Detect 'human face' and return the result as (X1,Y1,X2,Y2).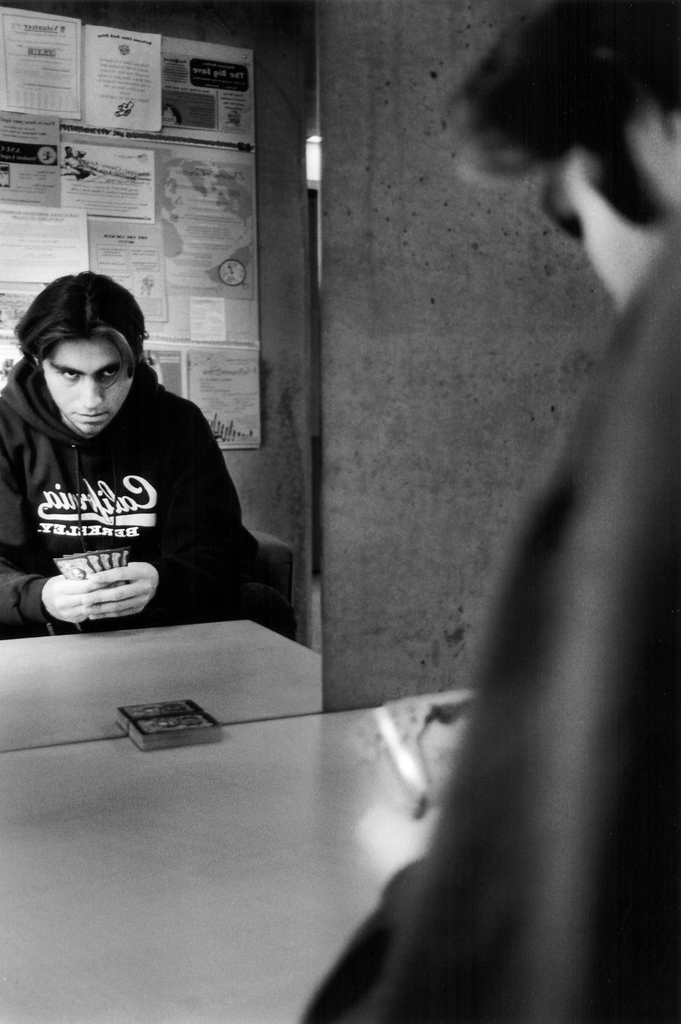
(39,337,128,433).
